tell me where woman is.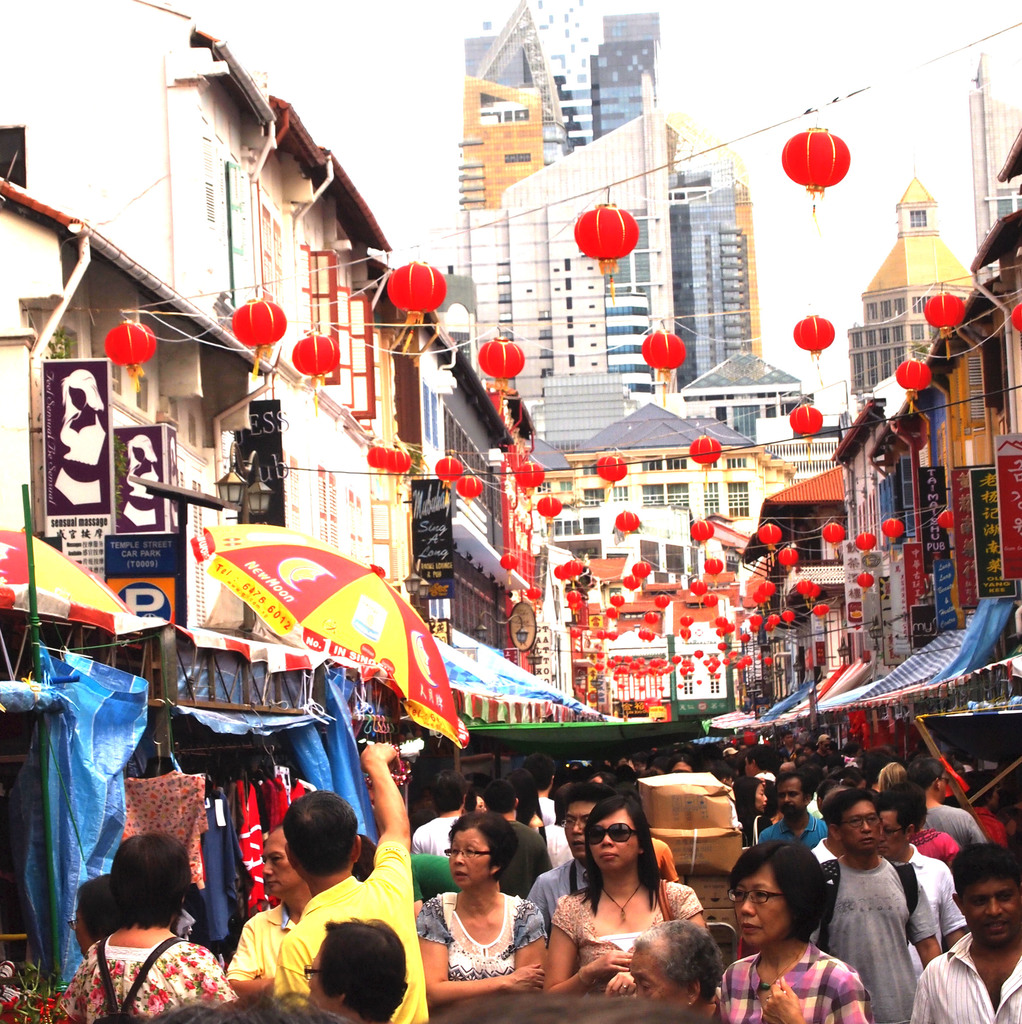
woman is at detection(695, 835, 863, 1021).
